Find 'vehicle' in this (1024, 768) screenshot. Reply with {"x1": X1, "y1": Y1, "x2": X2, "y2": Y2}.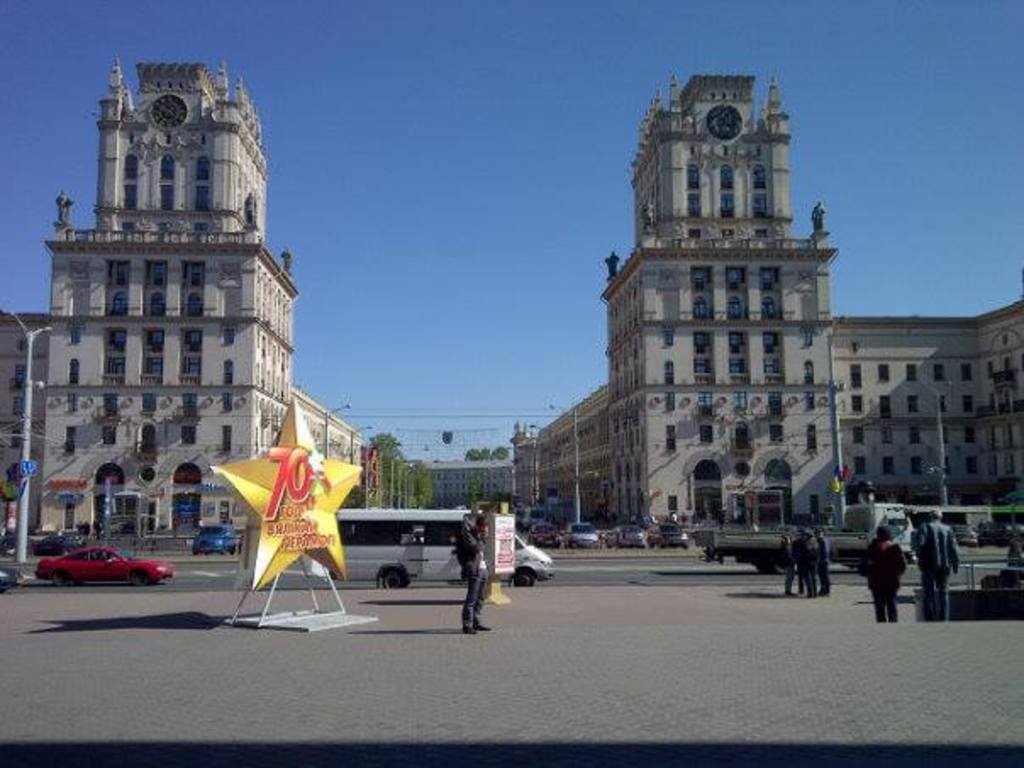
{"x1": 193, "y1": 522, "x2": 237, "y2": 554}.
